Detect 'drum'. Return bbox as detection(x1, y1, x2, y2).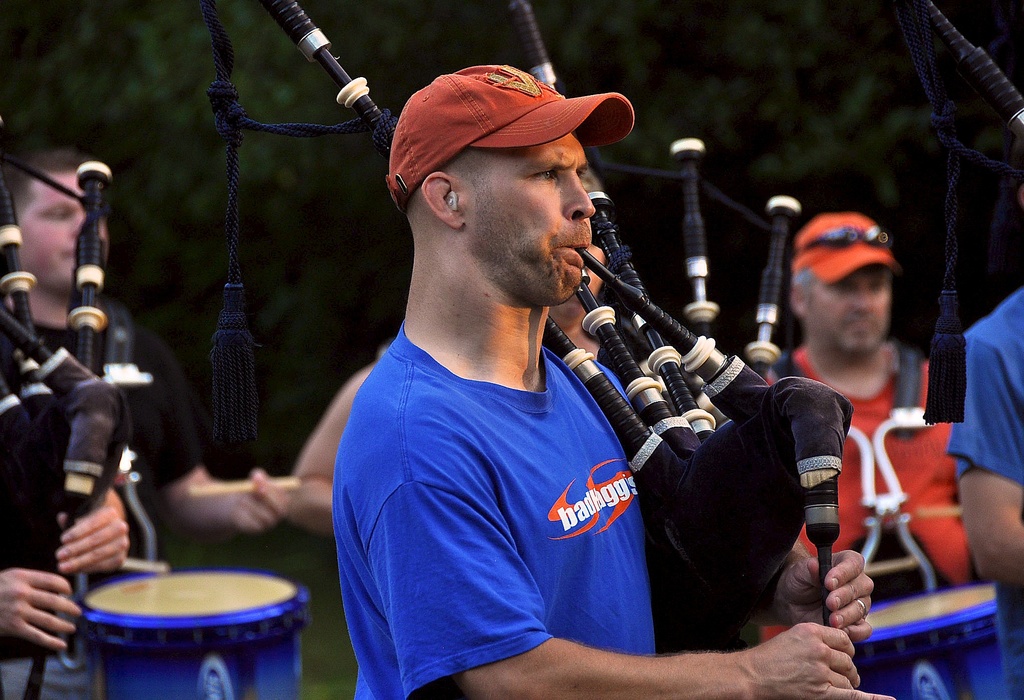
detection(852, 582, 1012, 699).
